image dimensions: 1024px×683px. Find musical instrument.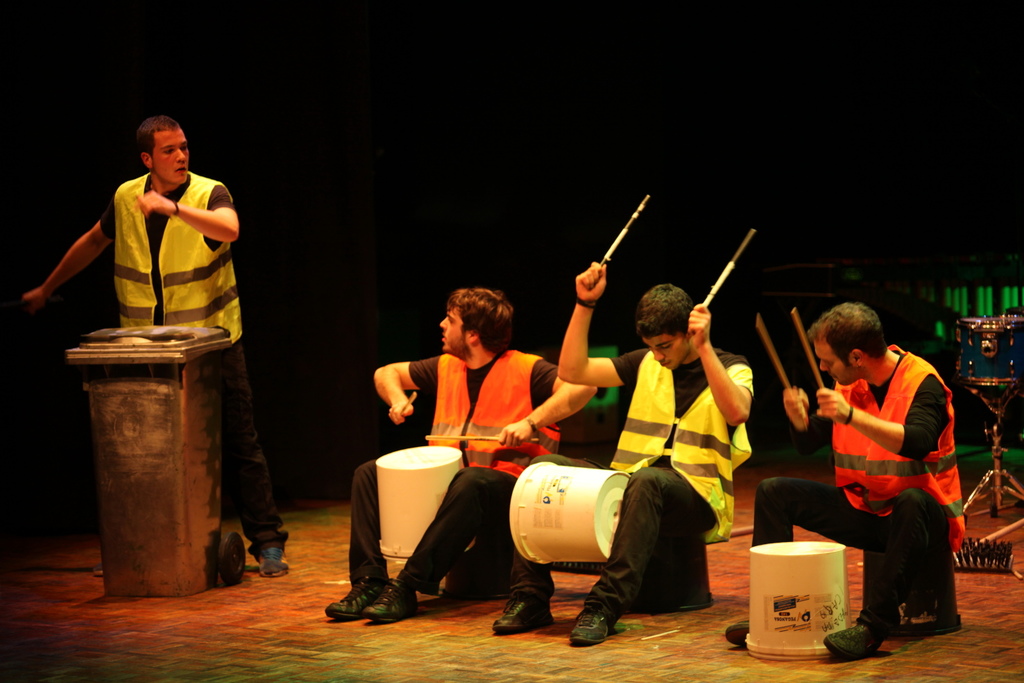
pyautogui.locateOnScreen(961, 310, 1023, 392).
